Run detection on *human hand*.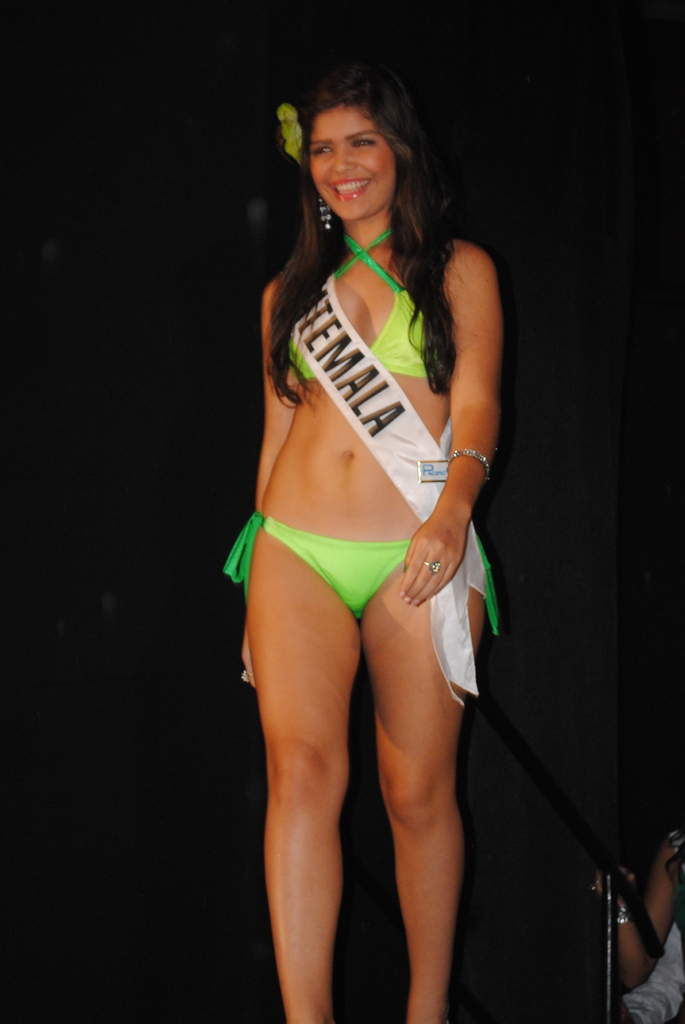
Result: locate(399, 495, 472, 605).
